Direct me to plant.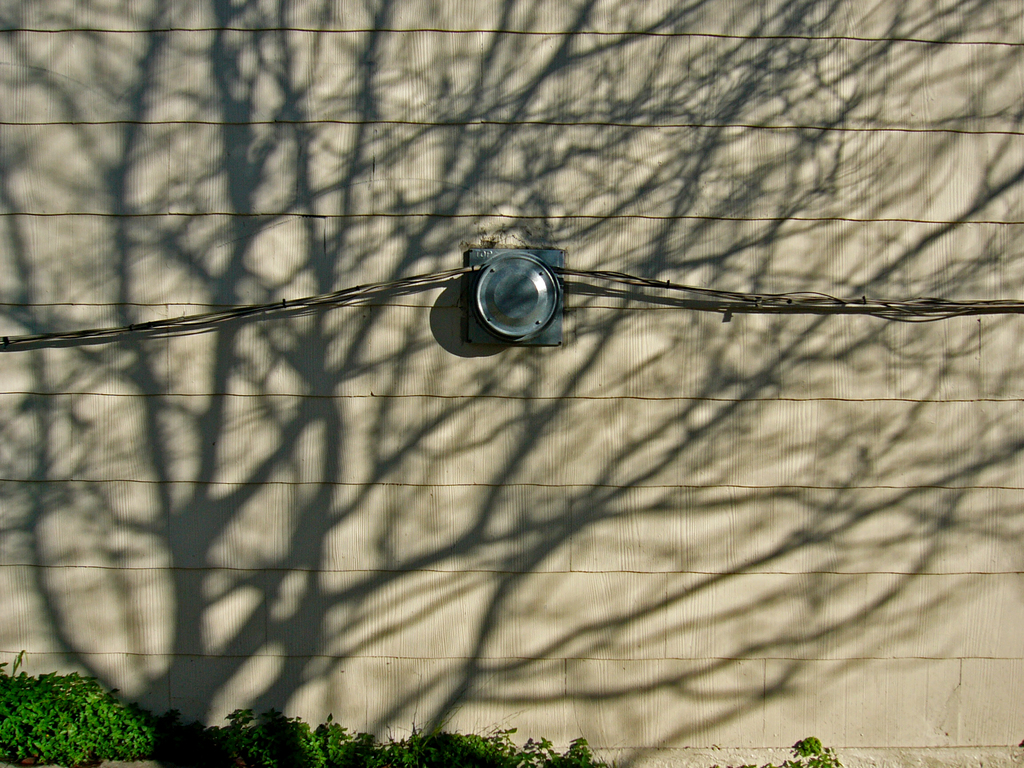
Direction: l=704, t=757, r=783, b=767.
